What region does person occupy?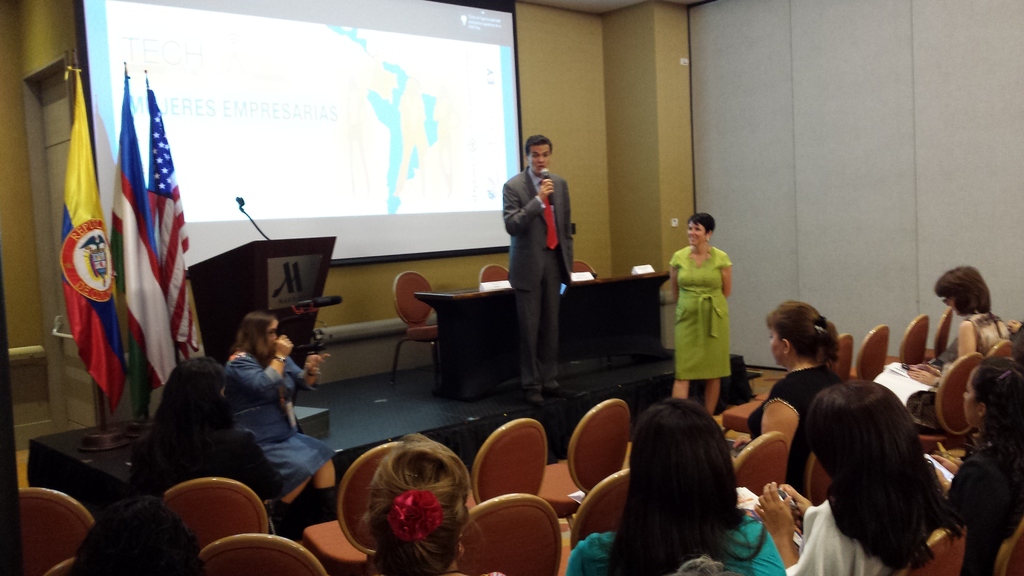
BBox(726, 297, 842, 490).
